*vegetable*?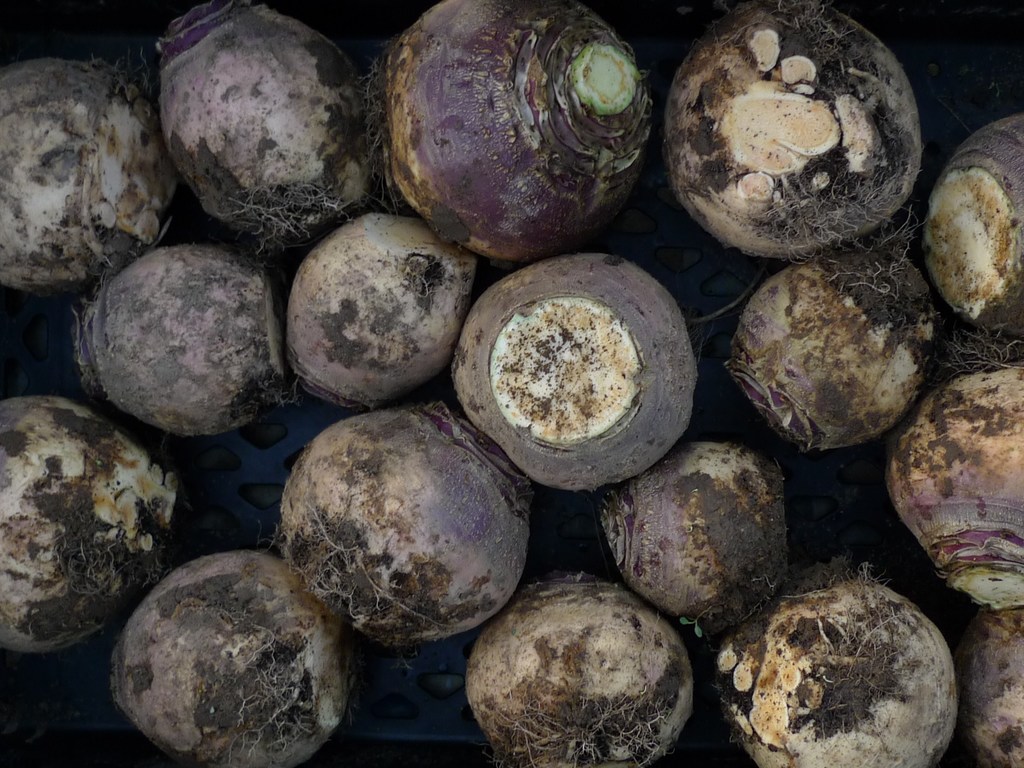
select_region(379, 13, 674, 243)
